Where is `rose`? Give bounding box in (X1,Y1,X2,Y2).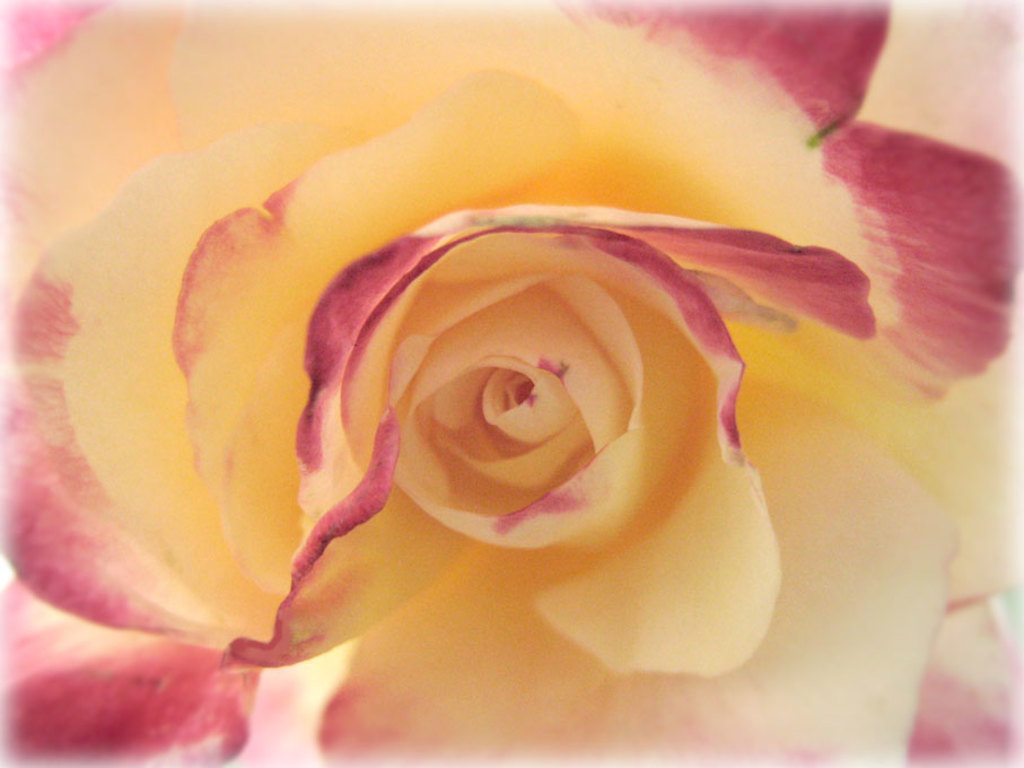
(0,0,1023,767).
